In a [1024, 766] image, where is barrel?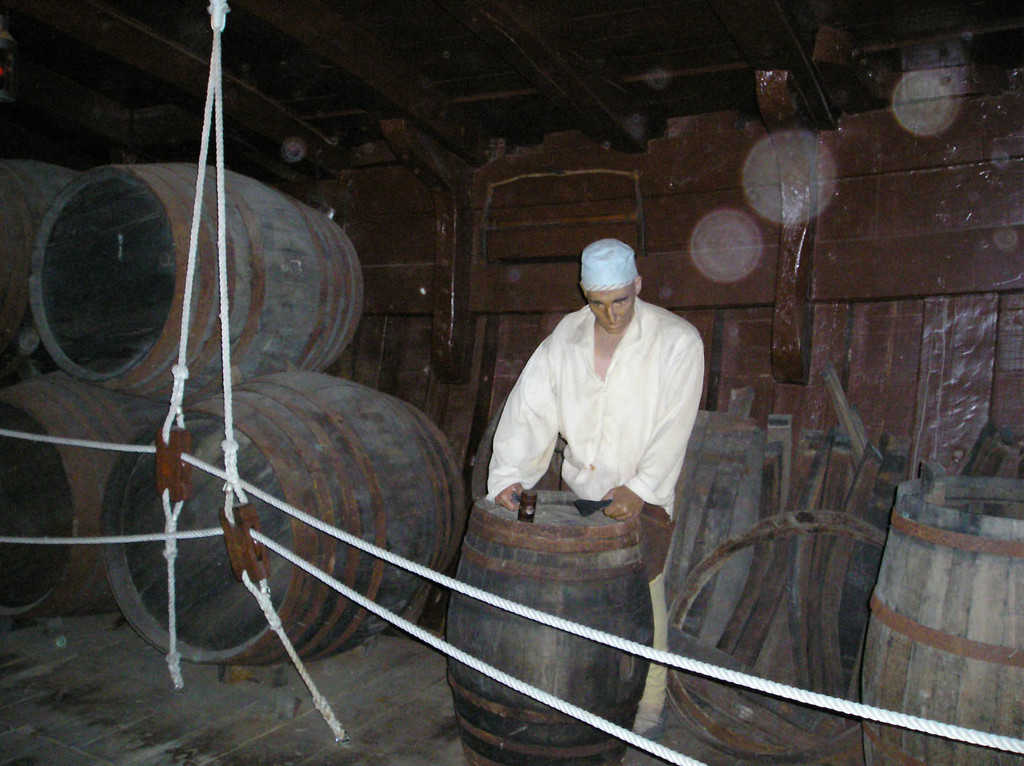
rect(448, 494, 652, 765).
